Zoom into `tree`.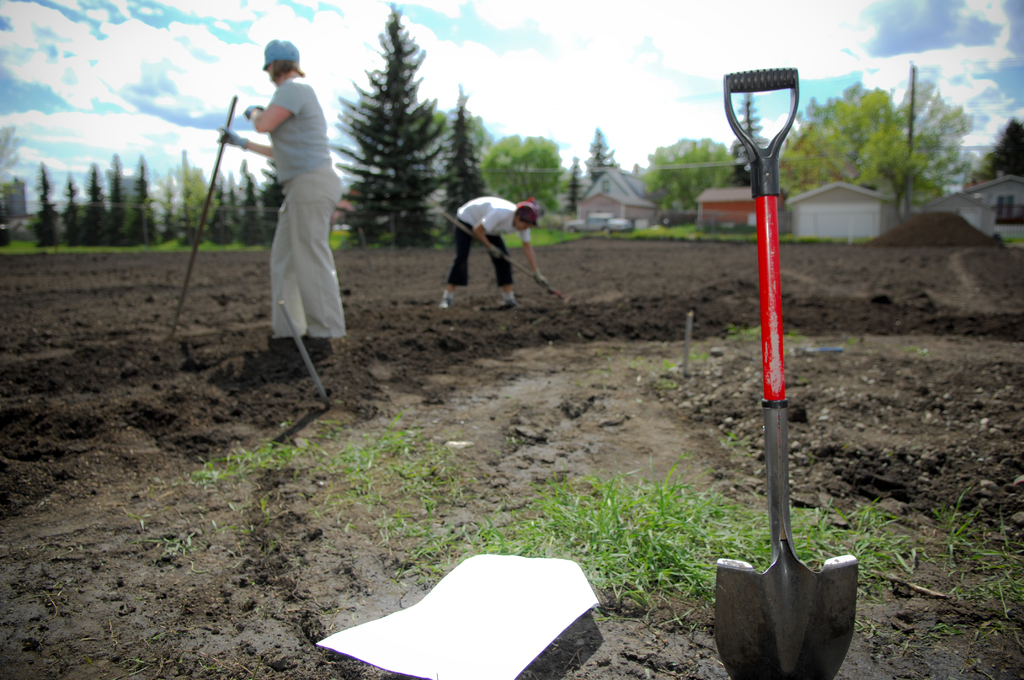
Zoom target: bbox=[493, 137, 564, 236].
